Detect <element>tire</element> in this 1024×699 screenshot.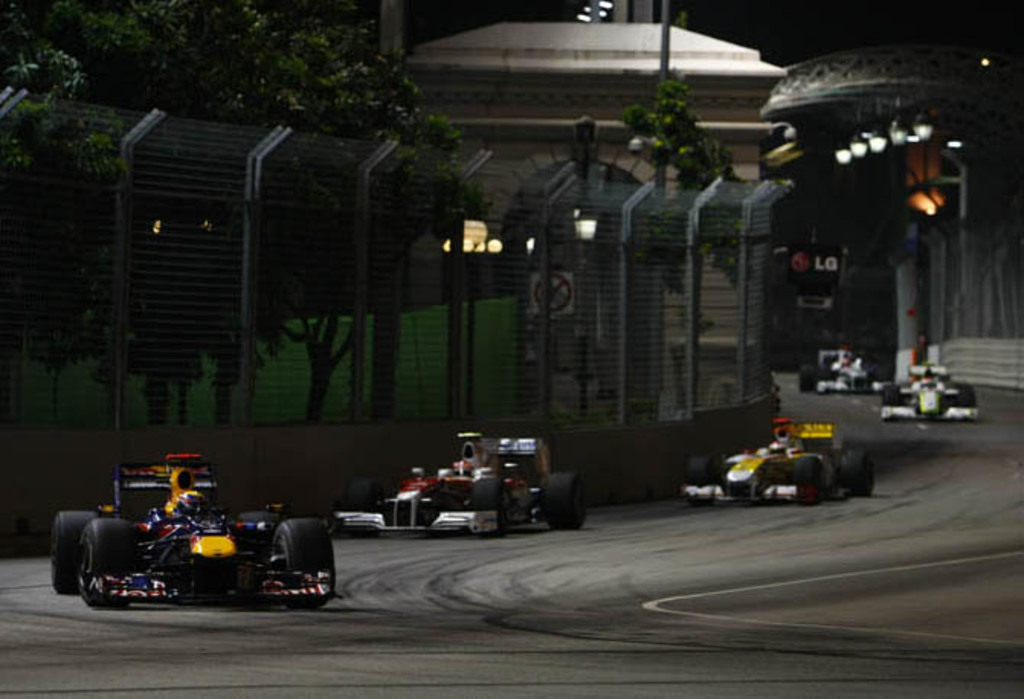
Detection: [x1=951, y1=378, x2=983, y2=409].
